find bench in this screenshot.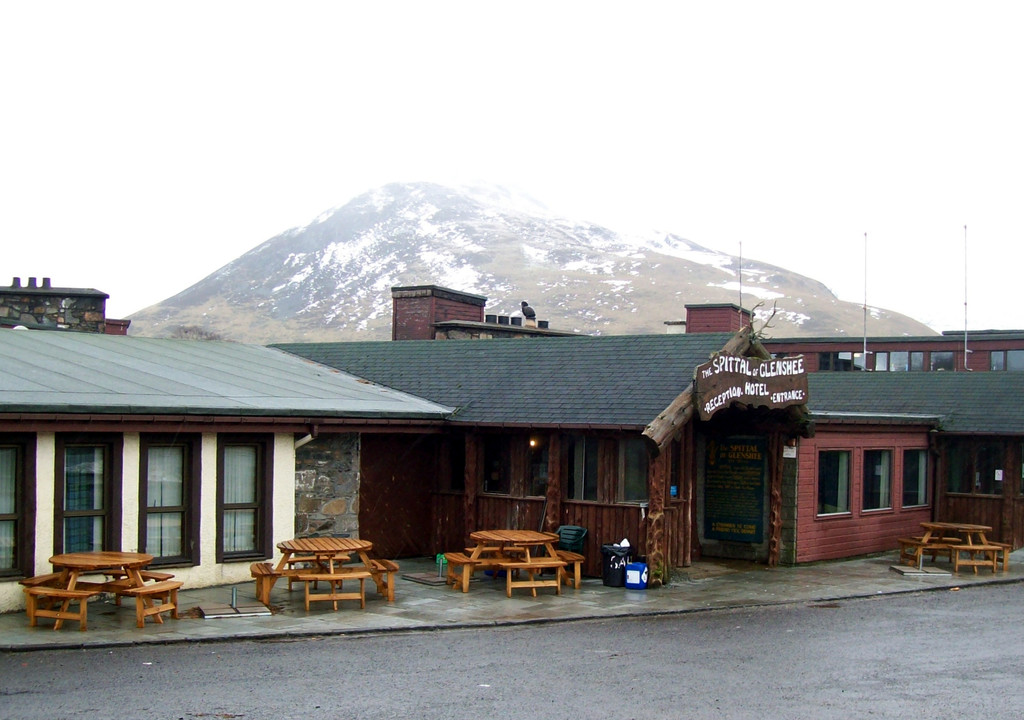
The bounding box for bench is bbox(22, 569, 59, 588).
